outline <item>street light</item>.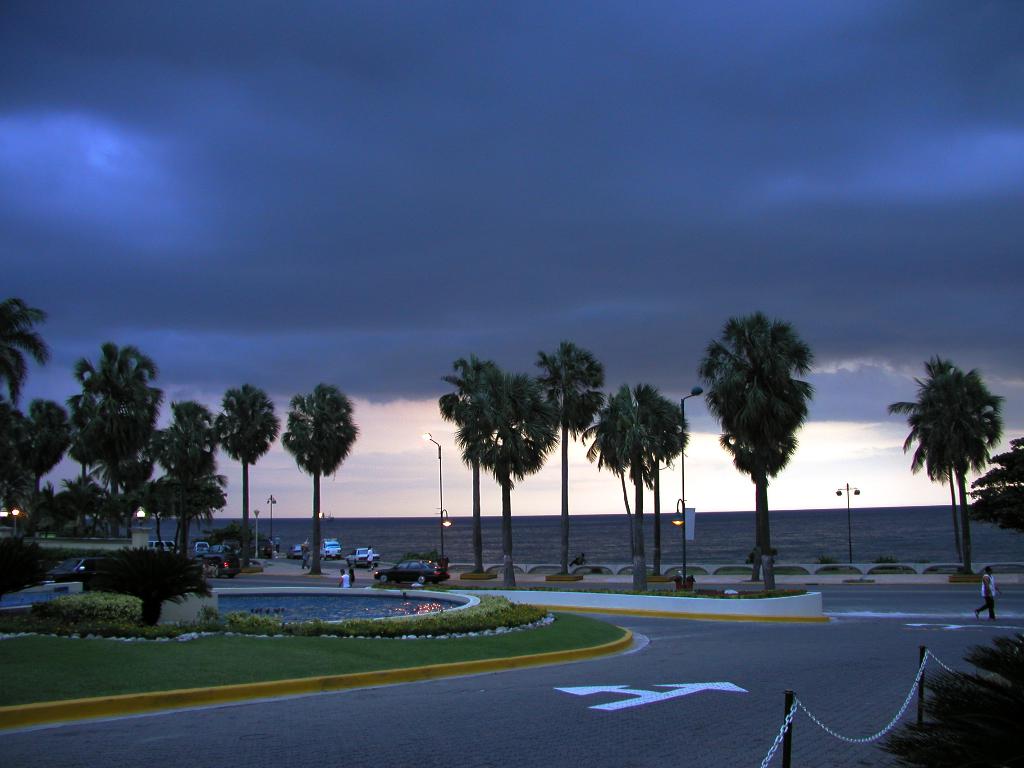
Outline: {"left": 835, "top": 483, "right": 861, "bottom": 566}.
